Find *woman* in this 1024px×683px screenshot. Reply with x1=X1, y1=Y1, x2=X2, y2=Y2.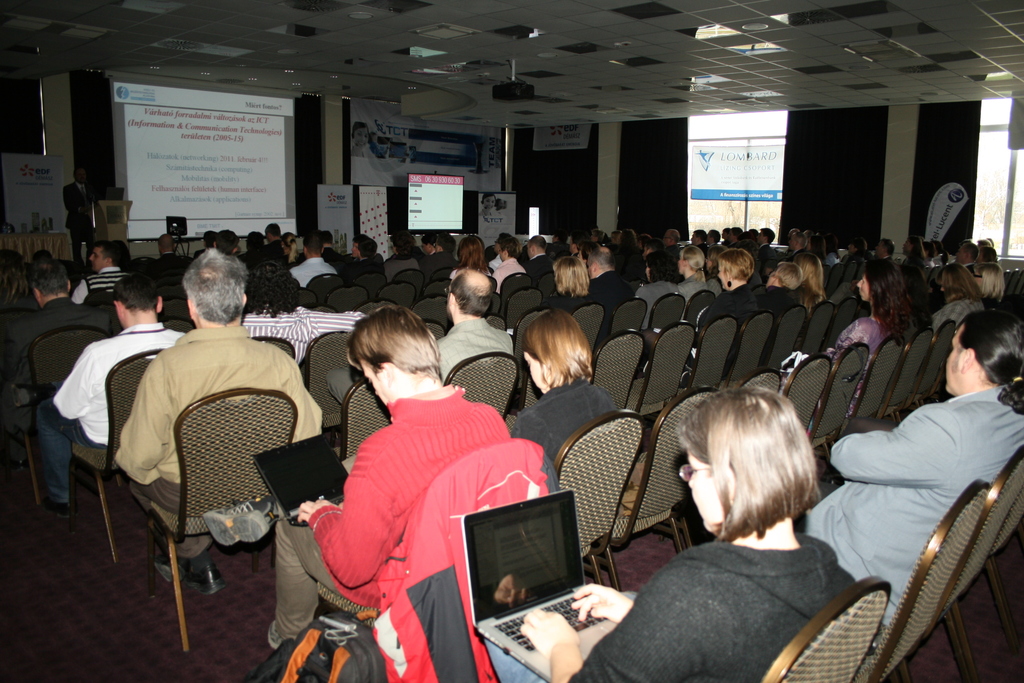
x1=977, y1=258, x2=1009, y2=302.
